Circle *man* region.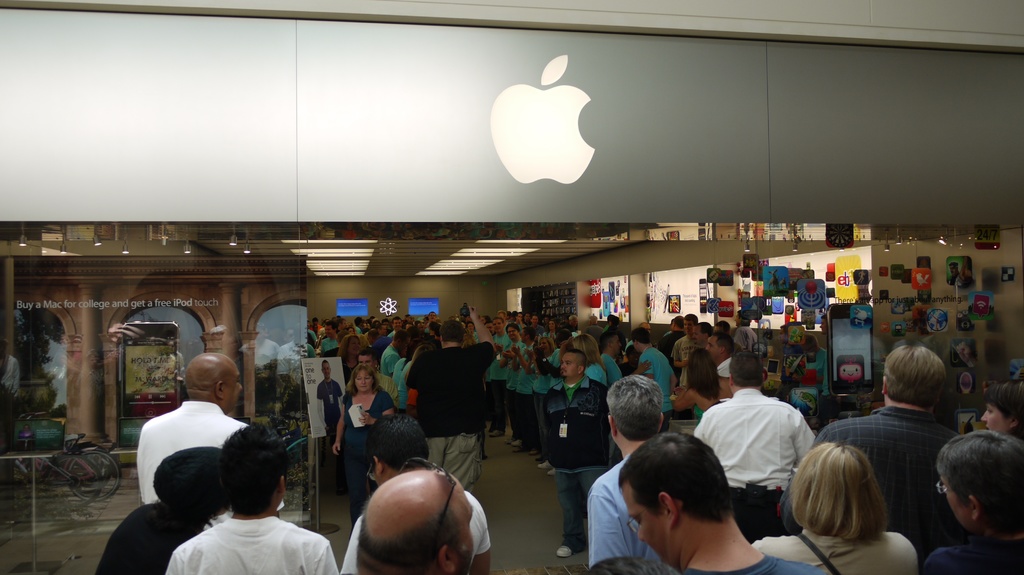
Region: 339,412,492,574.
